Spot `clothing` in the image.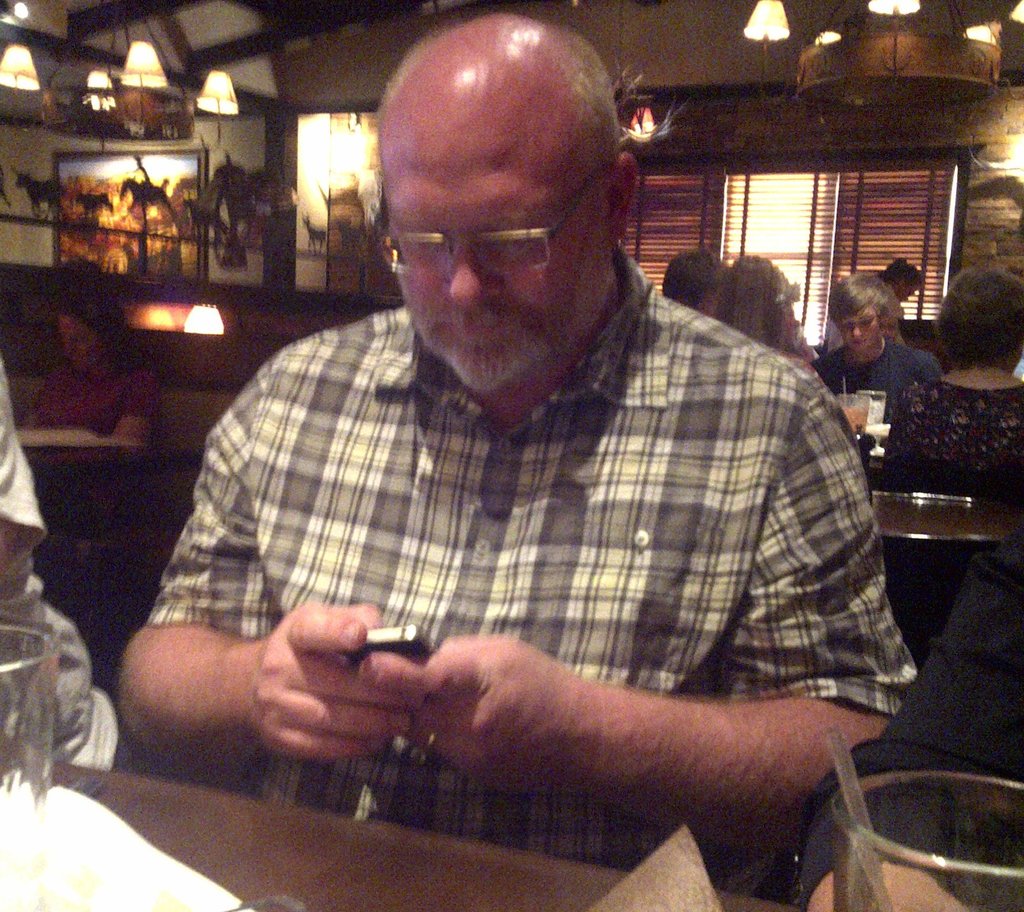
`clothing` found at (813, 344, 931, 429).
